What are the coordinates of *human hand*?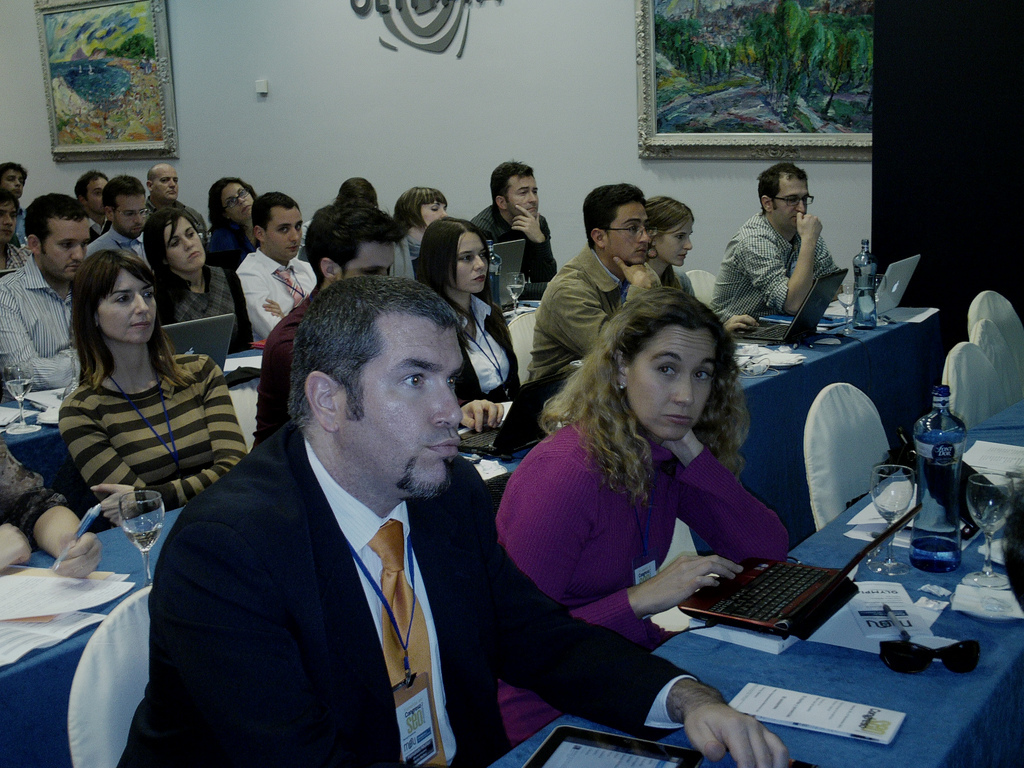
x1=0, y1=520, x2=33, y2=575.
